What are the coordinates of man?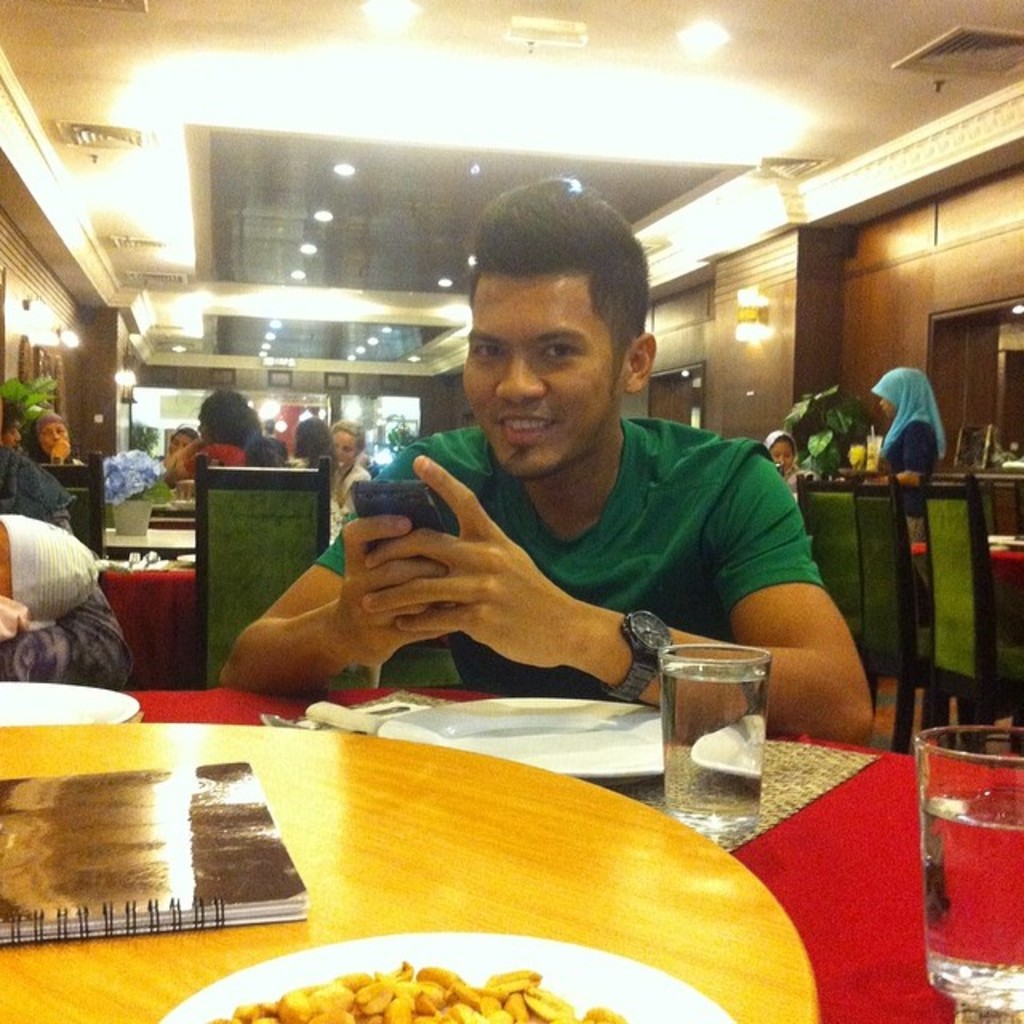
<region>218, 230, 870, 733</region>.
